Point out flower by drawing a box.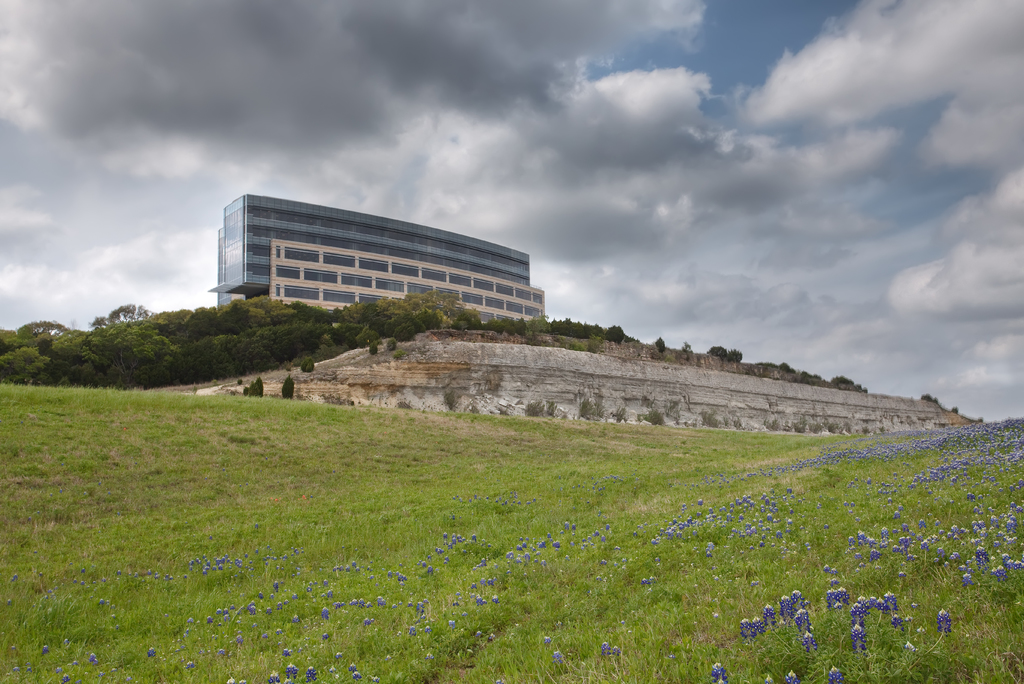
BBox(716, 665, 729, 683).
